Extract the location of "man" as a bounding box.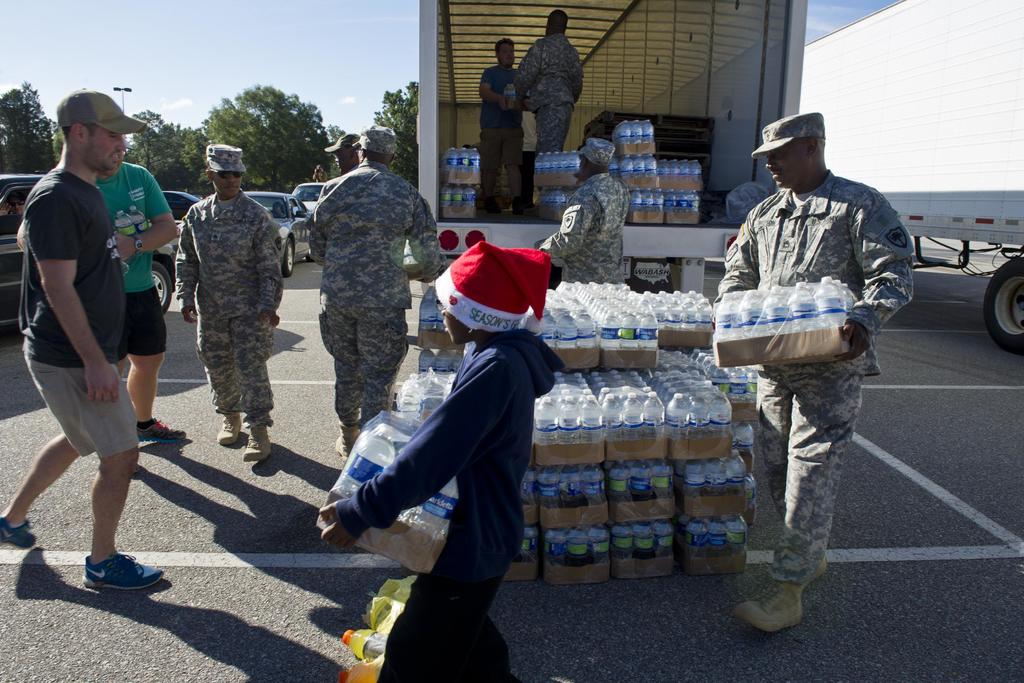
714:120:911:615.
